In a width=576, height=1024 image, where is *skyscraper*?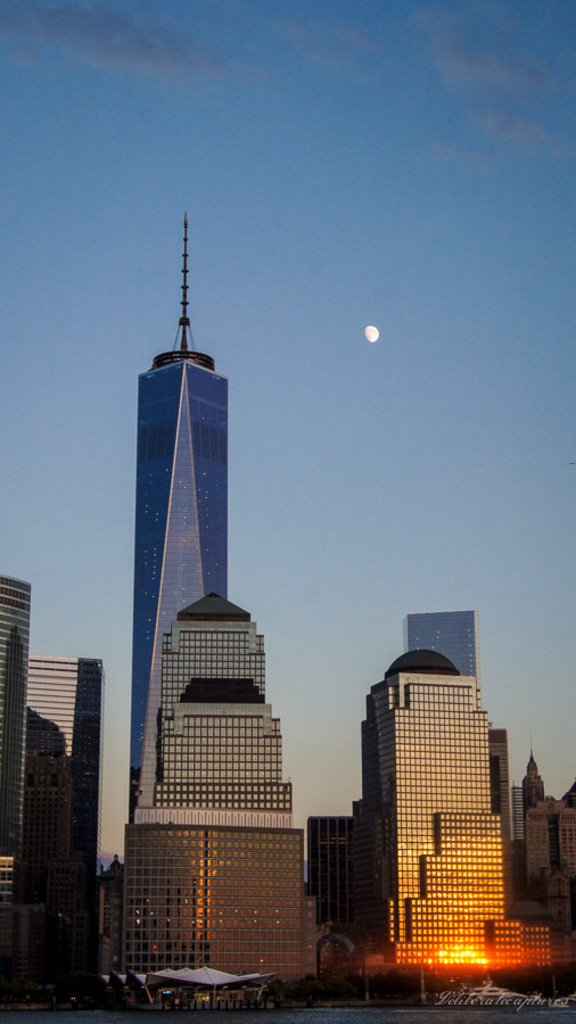
[395,613,480,695].
